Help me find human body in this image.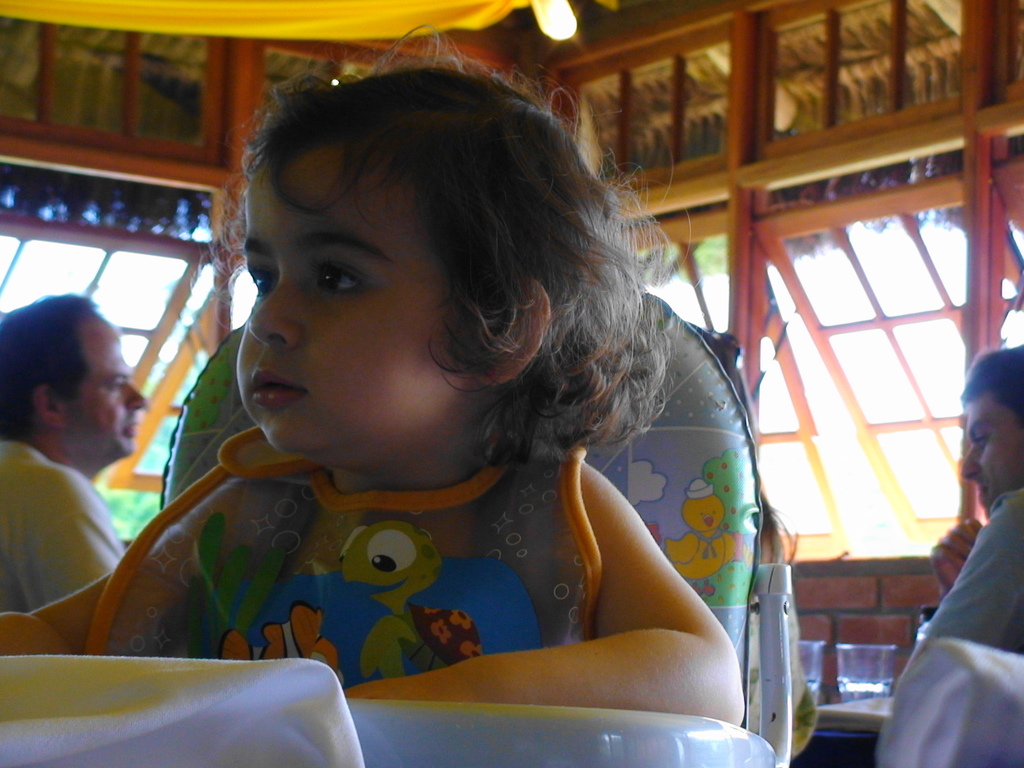
Found it: <region>929, 339, 1023, 654</region>.
